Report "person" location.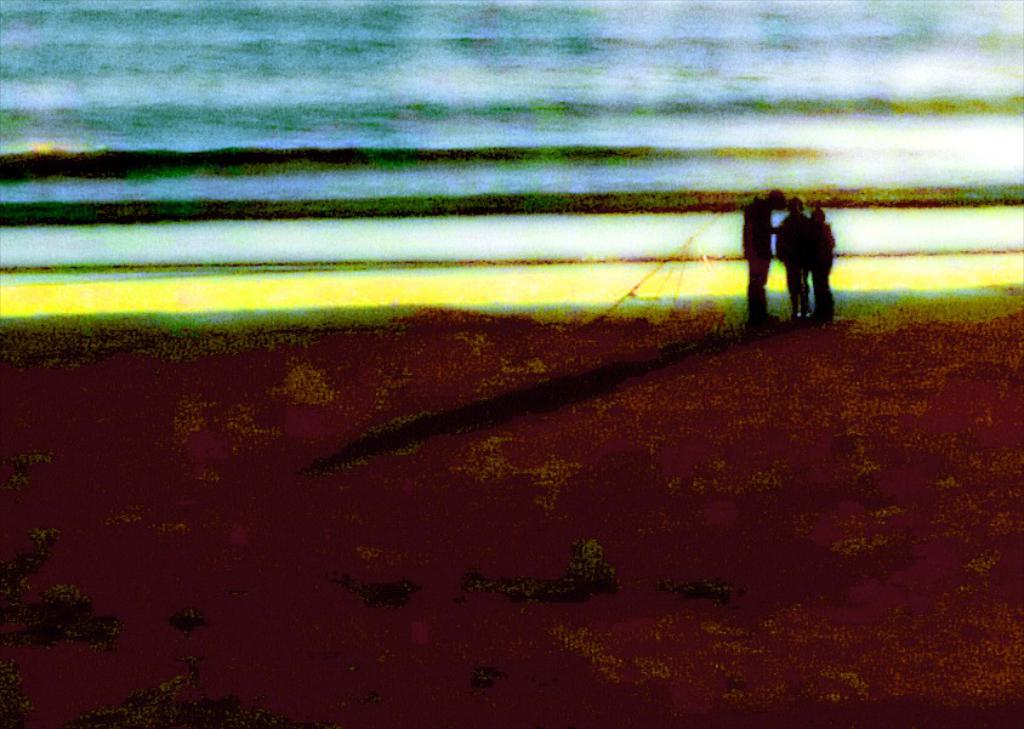
Report: <box>761,188,809,311</box>.
